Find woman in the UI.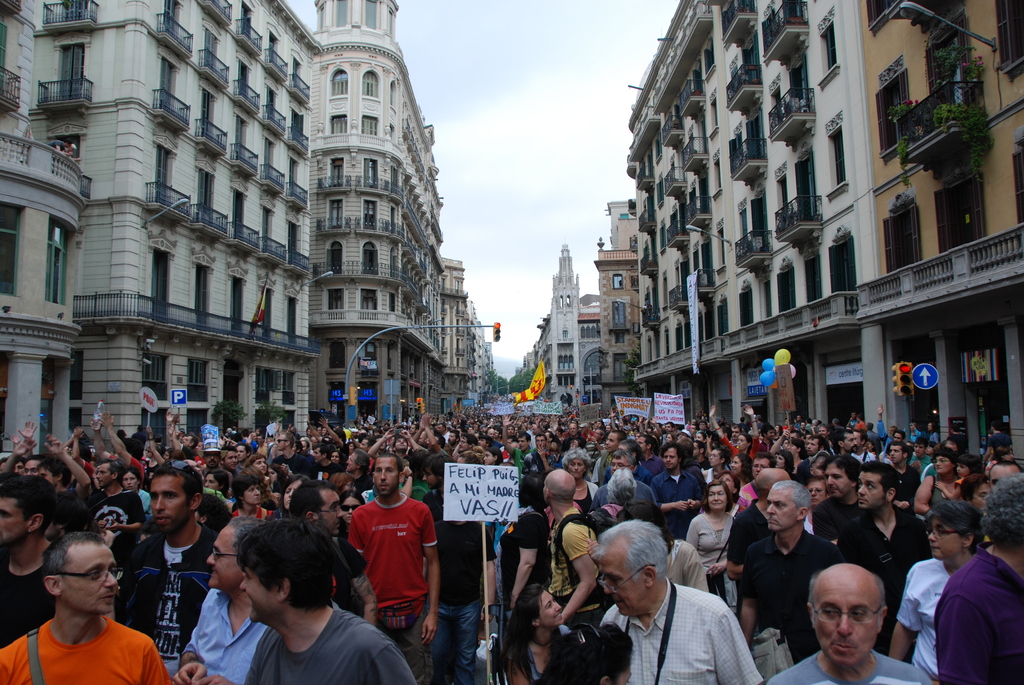
UI element at select_region(560, 446, 600, 516).
